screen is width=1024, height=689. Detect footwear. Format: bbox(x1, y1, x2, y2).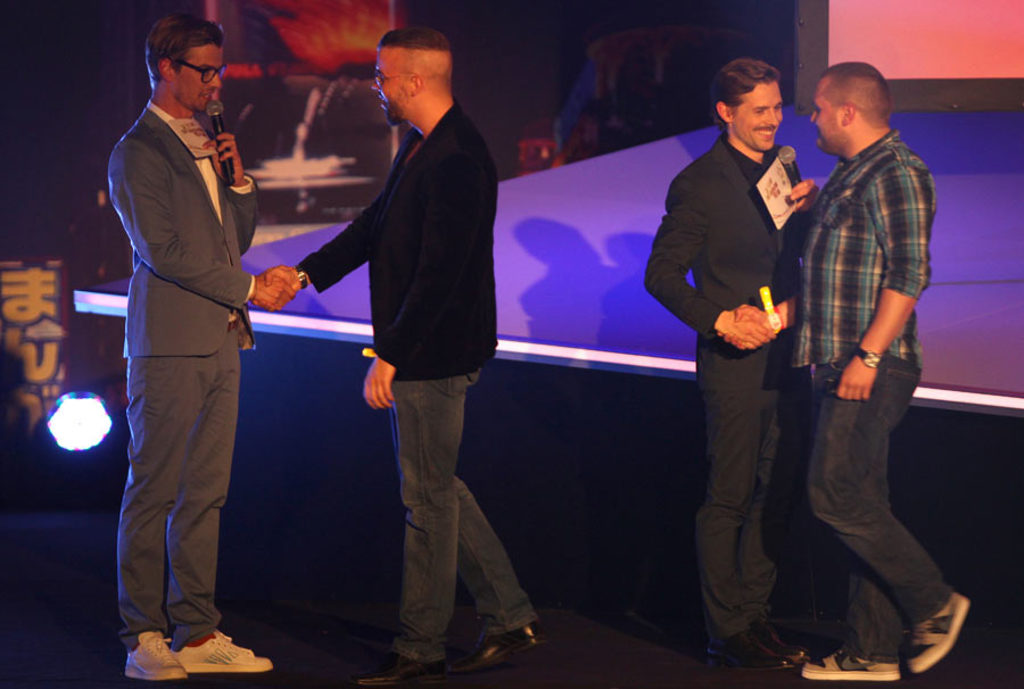
bbox(876, 599, 967, 672).
